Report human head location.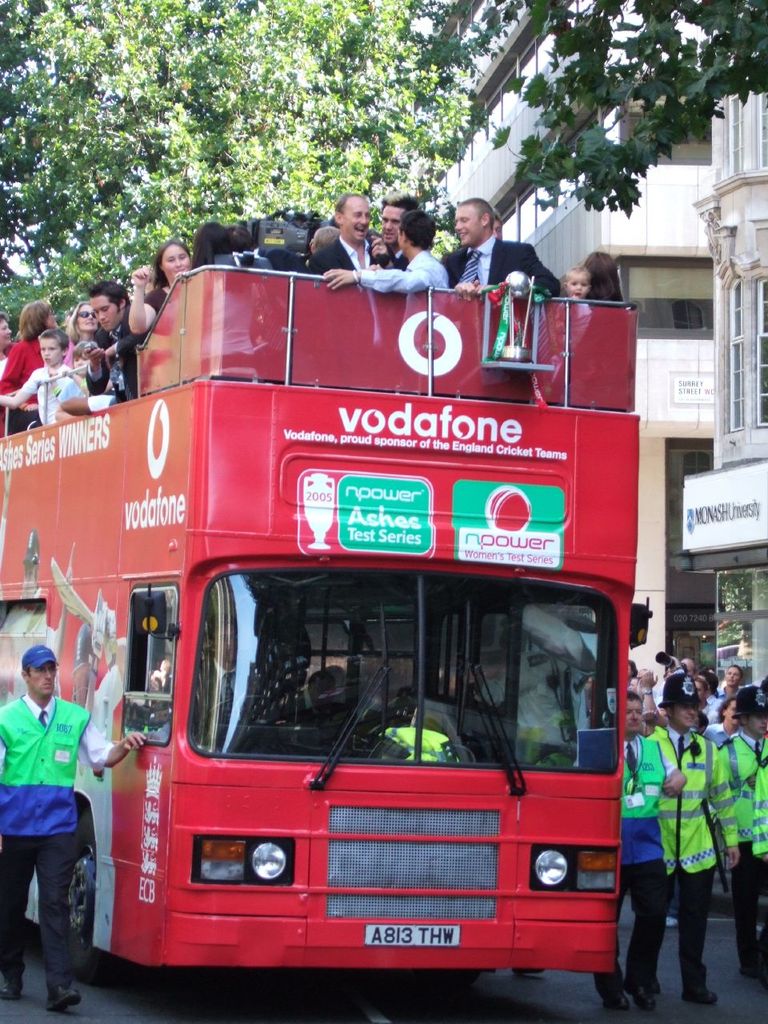
Report: 454, 198, 494, 247.
